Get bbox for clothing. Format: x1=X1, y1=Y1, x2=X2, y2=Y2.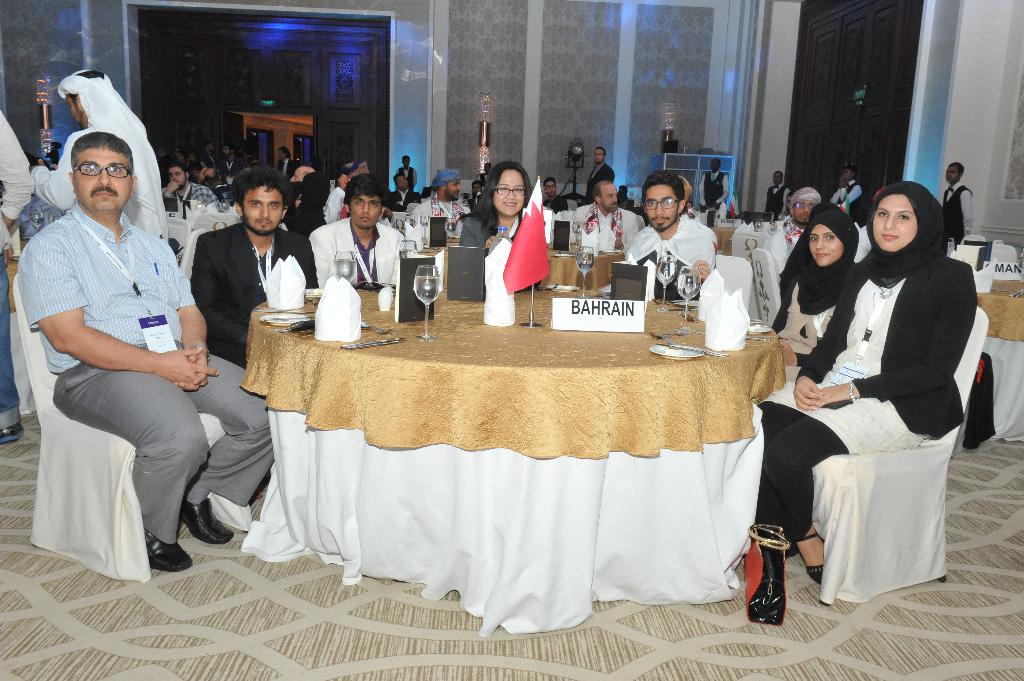
x1=772, y1=202, x2=853, y2=372.
